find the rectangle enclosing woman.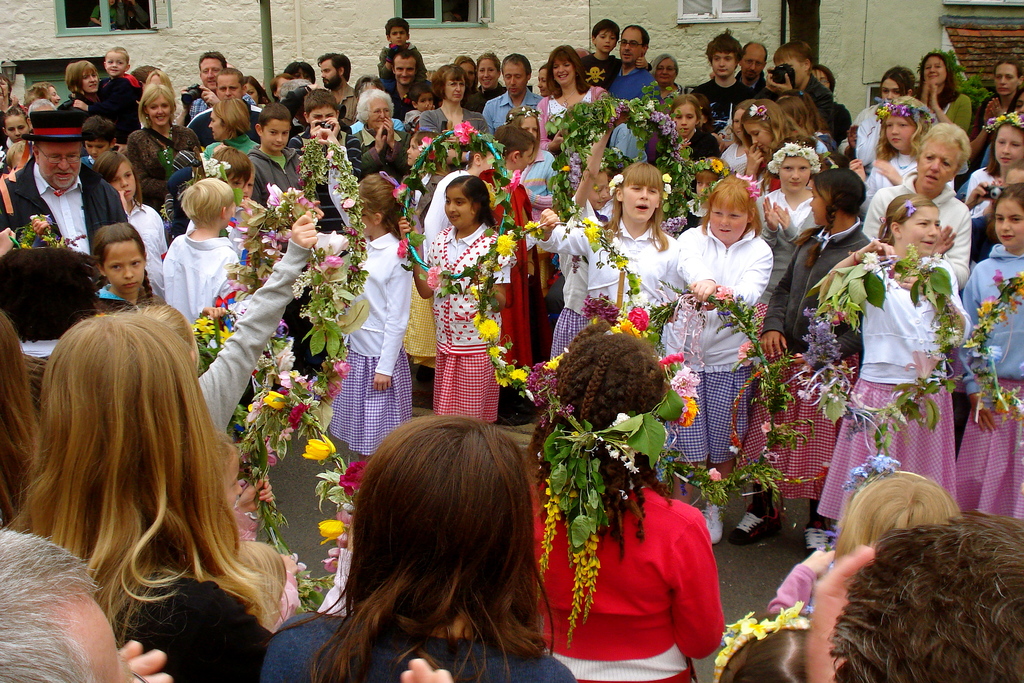
(left=474, top=51, right=504, bottom=98).
